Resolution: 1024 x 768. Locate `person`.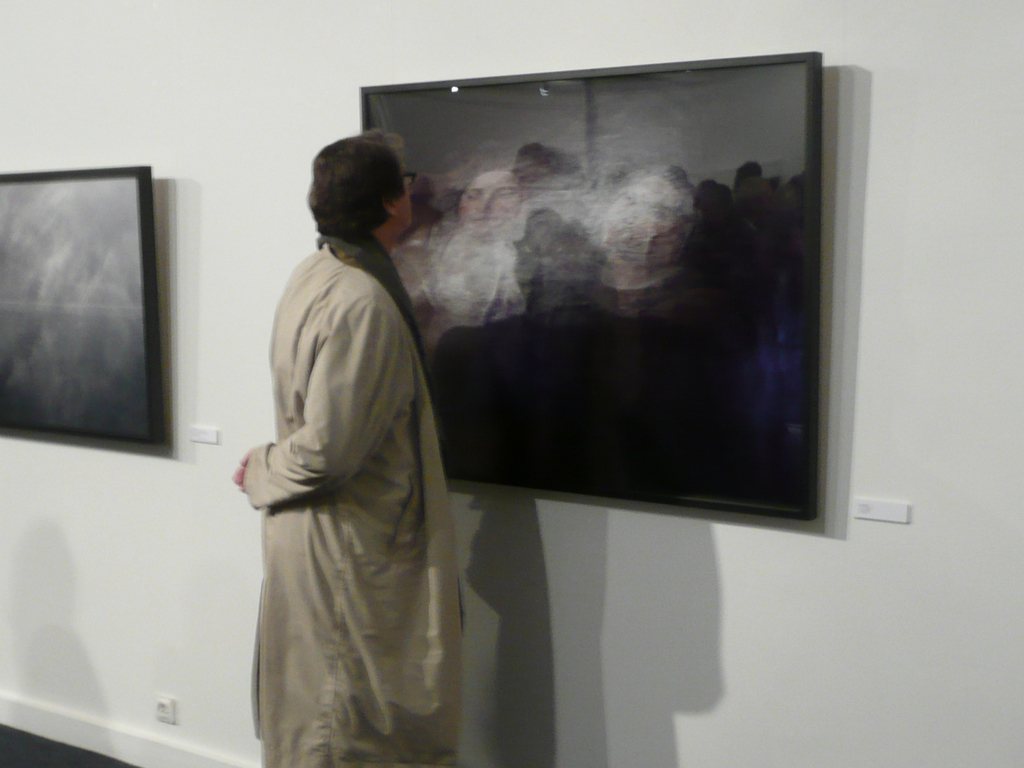
bbox=[230, 131, 465, 767].
